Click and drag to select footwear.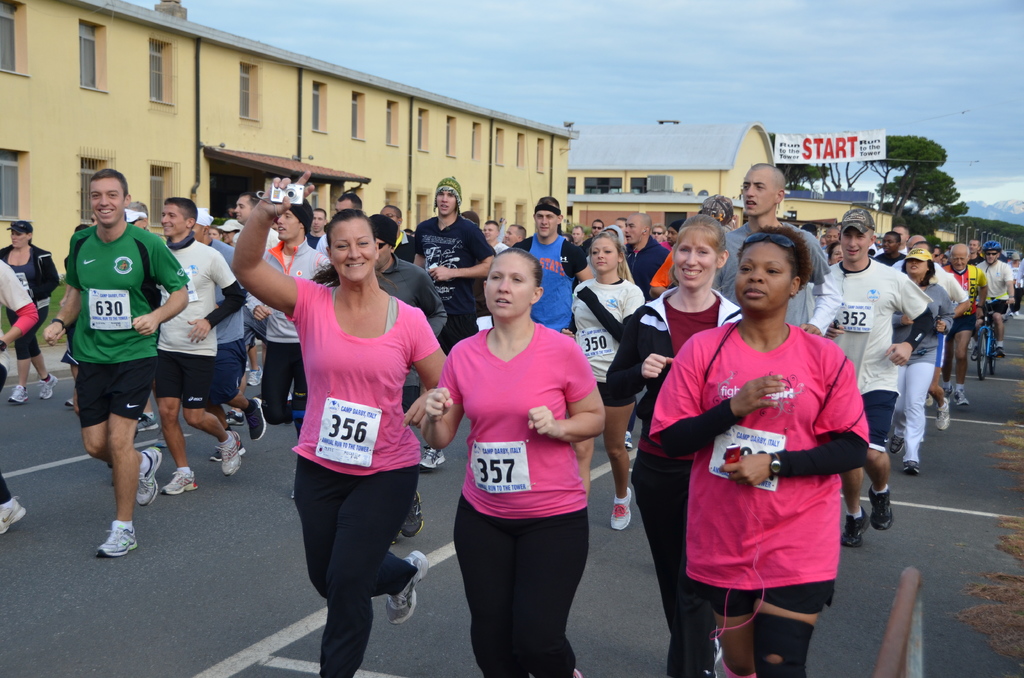
Selection: {"x1": 11, "y1": 389, "x2": 28, "y2": 403}.
